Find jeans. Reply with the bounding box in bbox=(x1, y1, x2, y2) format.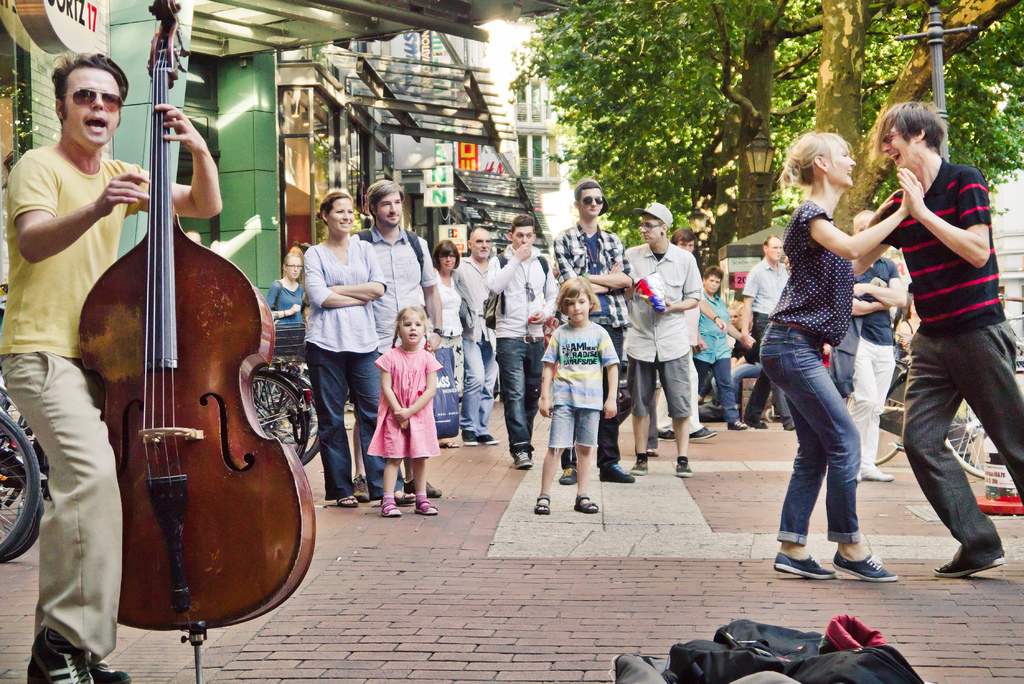
bbox=(692, 357, 738, 420).
